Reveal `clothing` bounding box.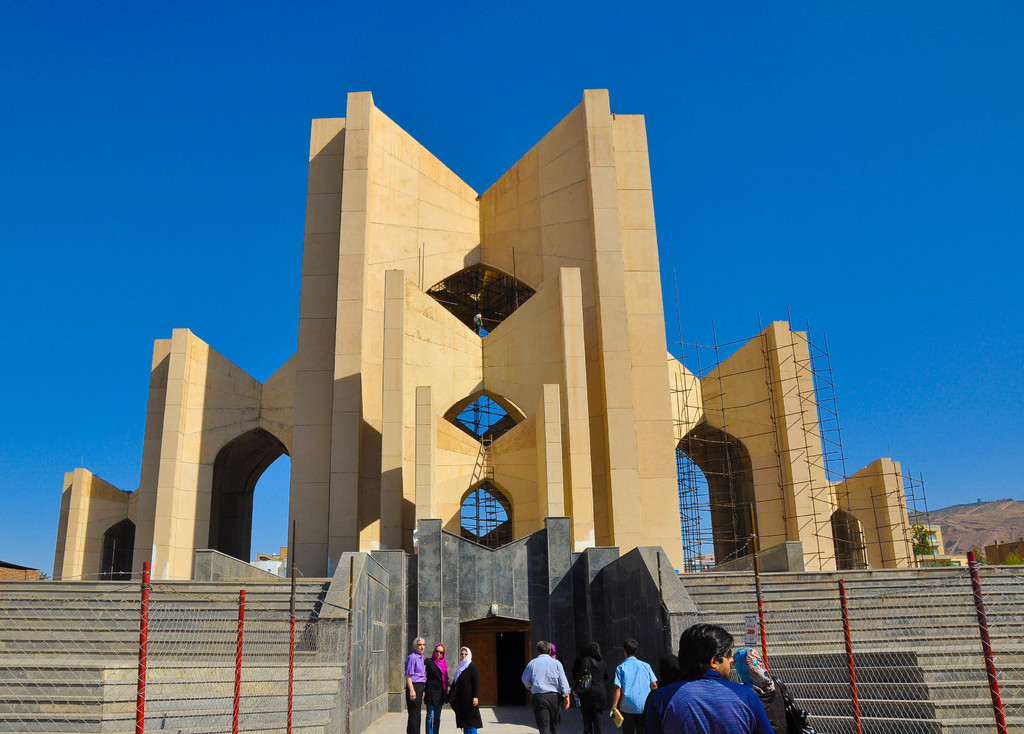
Revealed: (x1=668, y1=649, x2=769, y2=719).
